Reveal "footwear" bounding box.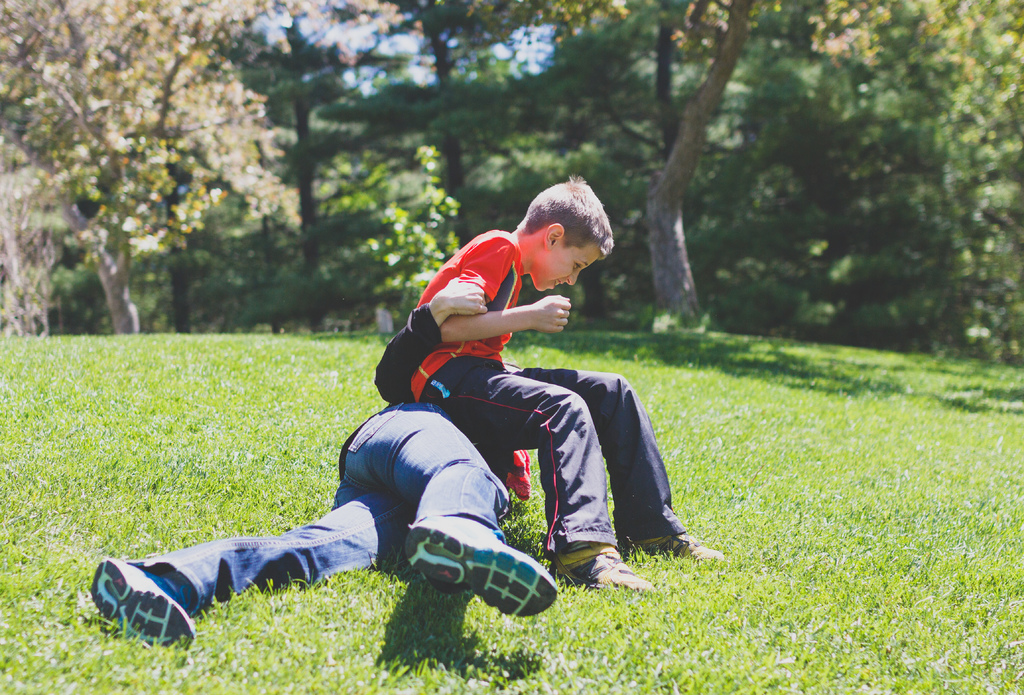
Revealed: (548,545,657,591).
